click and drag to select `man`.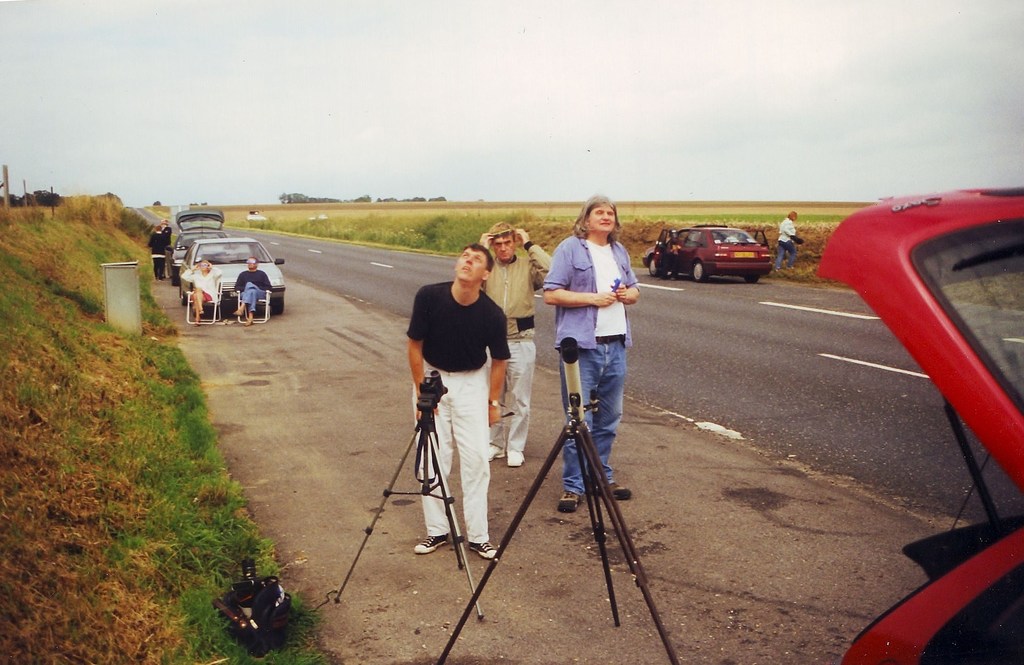
Selection: 547,192,649,517.
